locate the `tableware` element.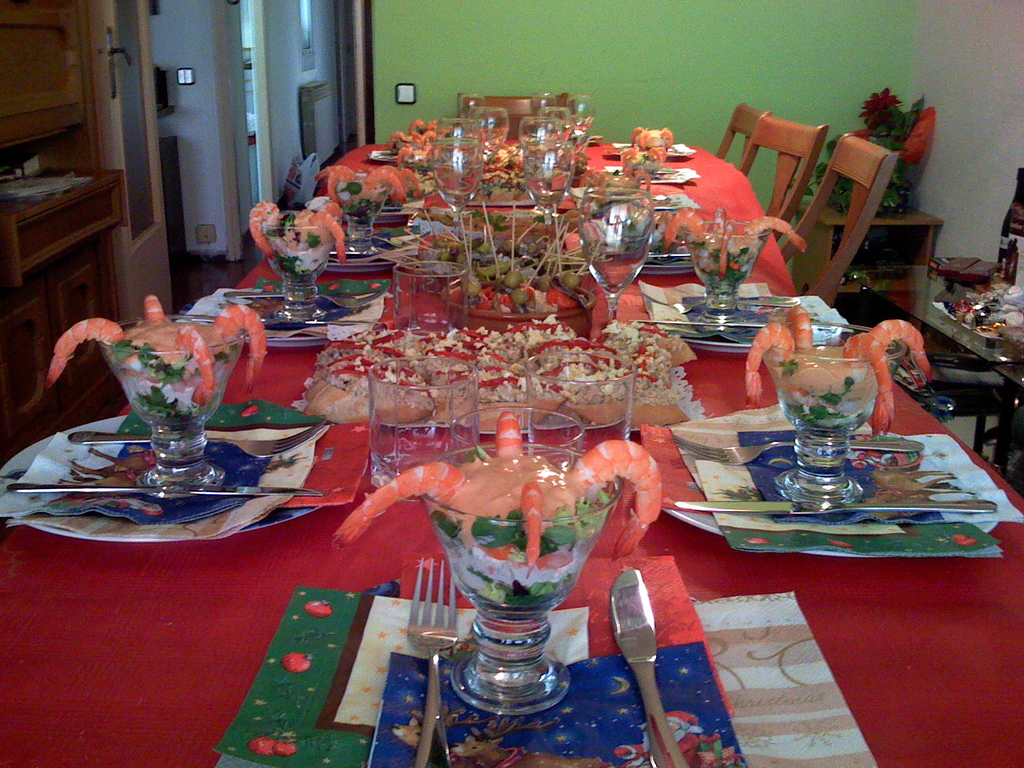
Element bbox: <region>422, 474, 604, 732</region>.
